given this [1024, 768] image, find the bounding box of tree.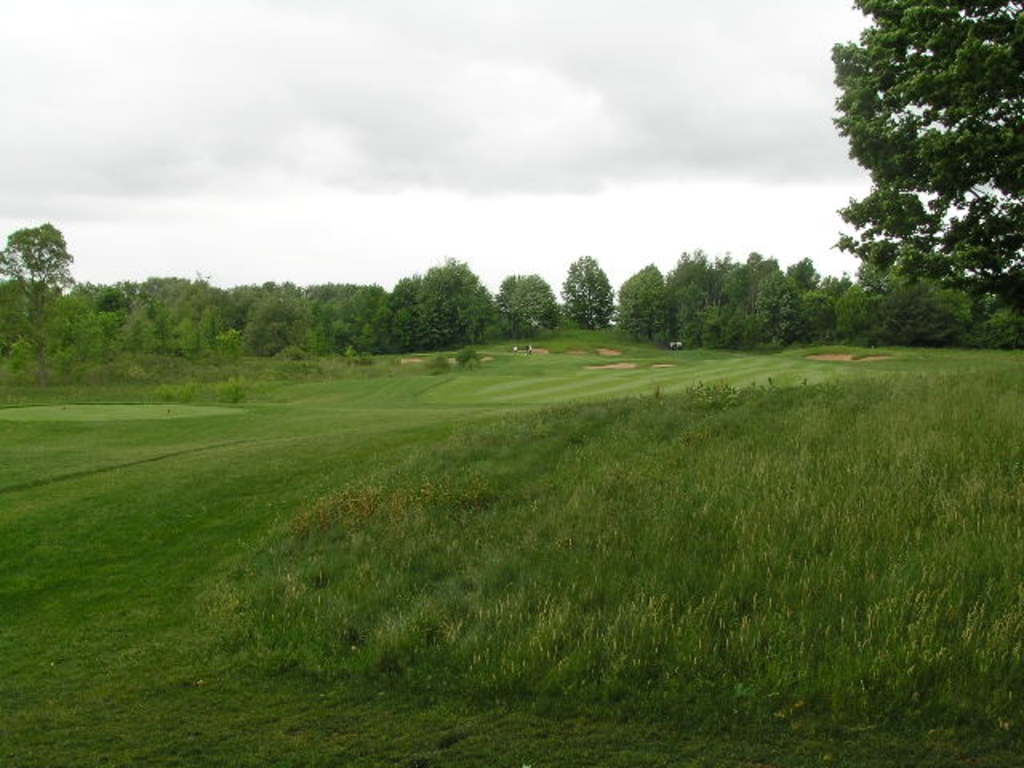
493,266,550,341.
